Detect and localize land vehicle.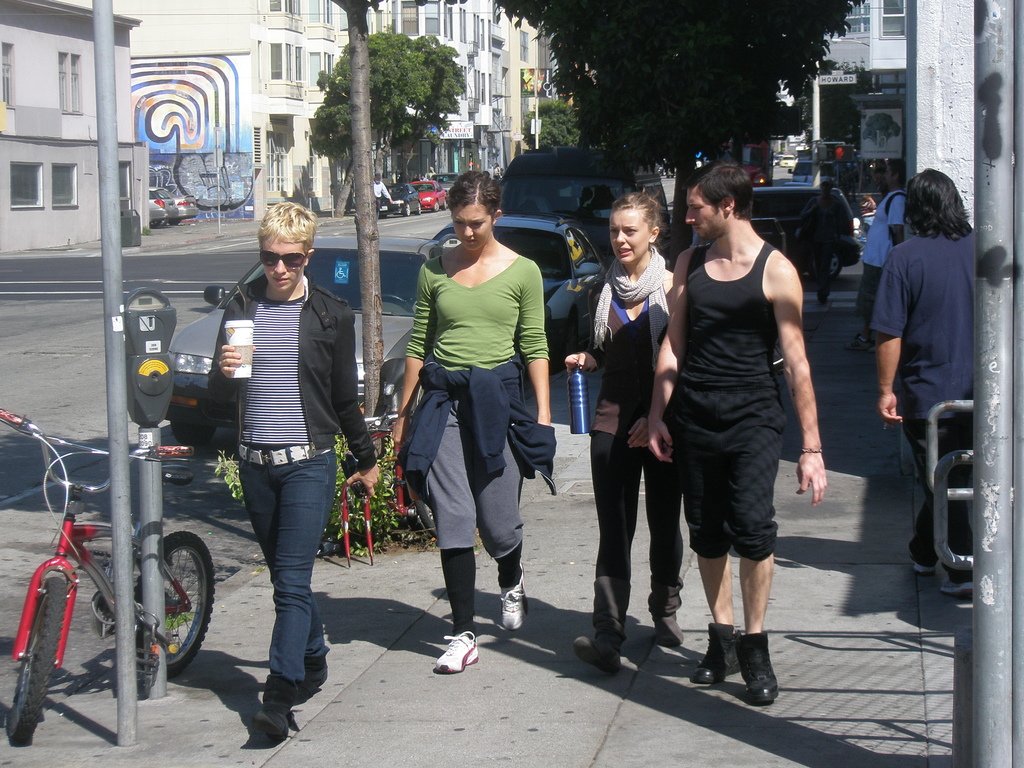
Localized at (left=378, top=182, right=422, bottom=217).
